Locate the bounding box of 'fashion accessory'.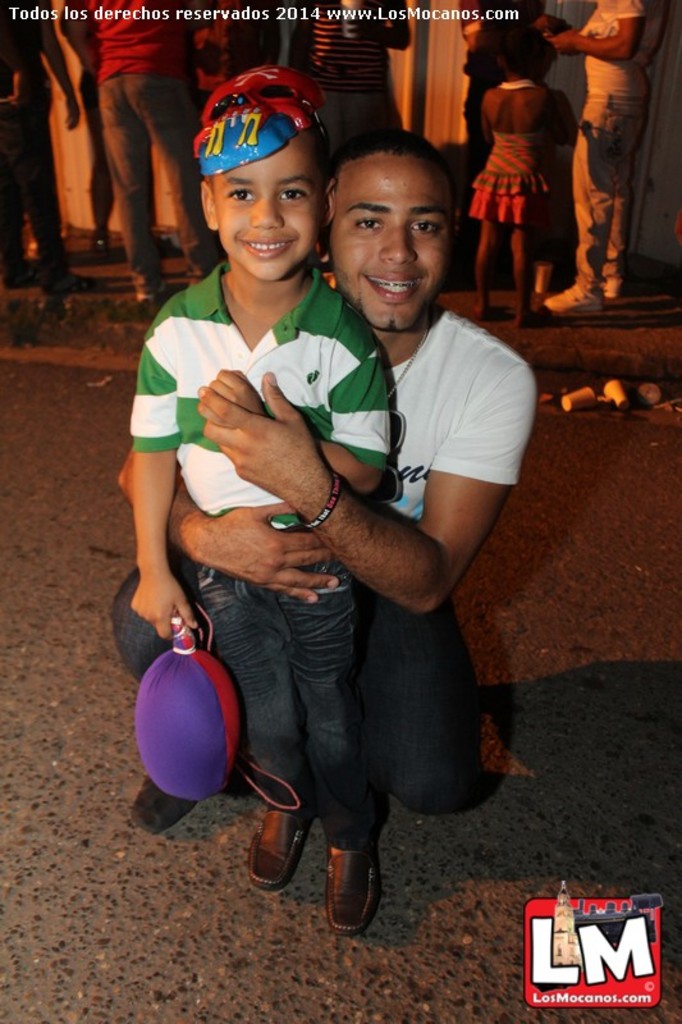
Bounding box: left=192, top=64, right=326, bottom=180.
